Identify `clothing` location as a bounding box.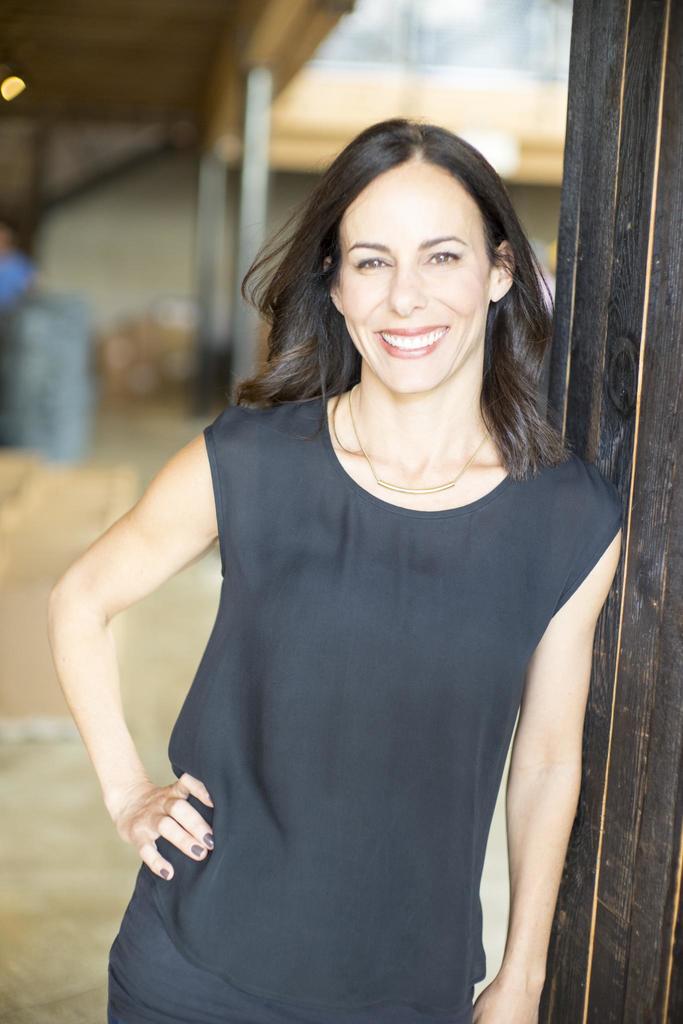
Rect(98, 395, 634, 1023).
